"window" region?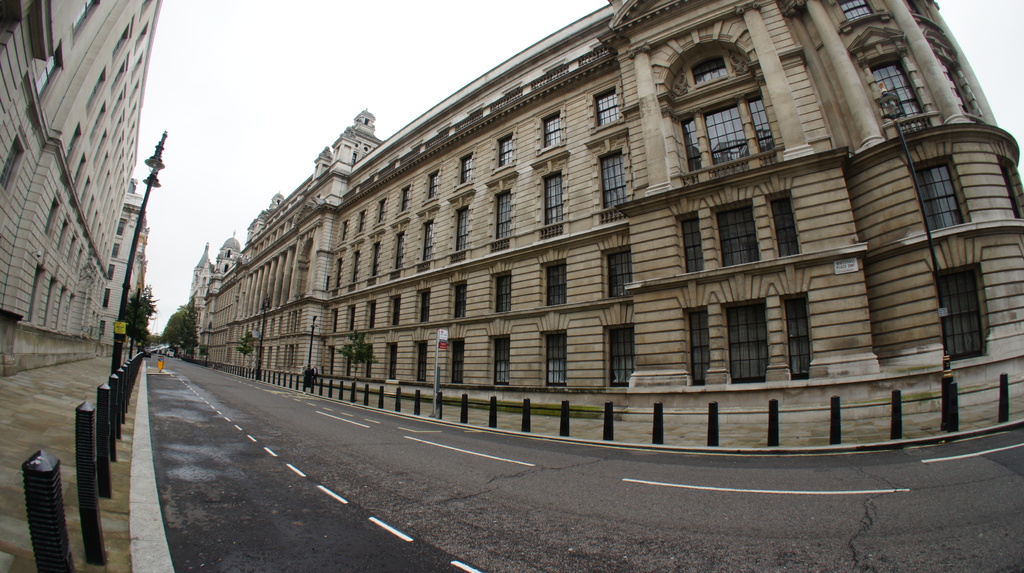
[x1=104, y1=287, x2=112, y2=311]
